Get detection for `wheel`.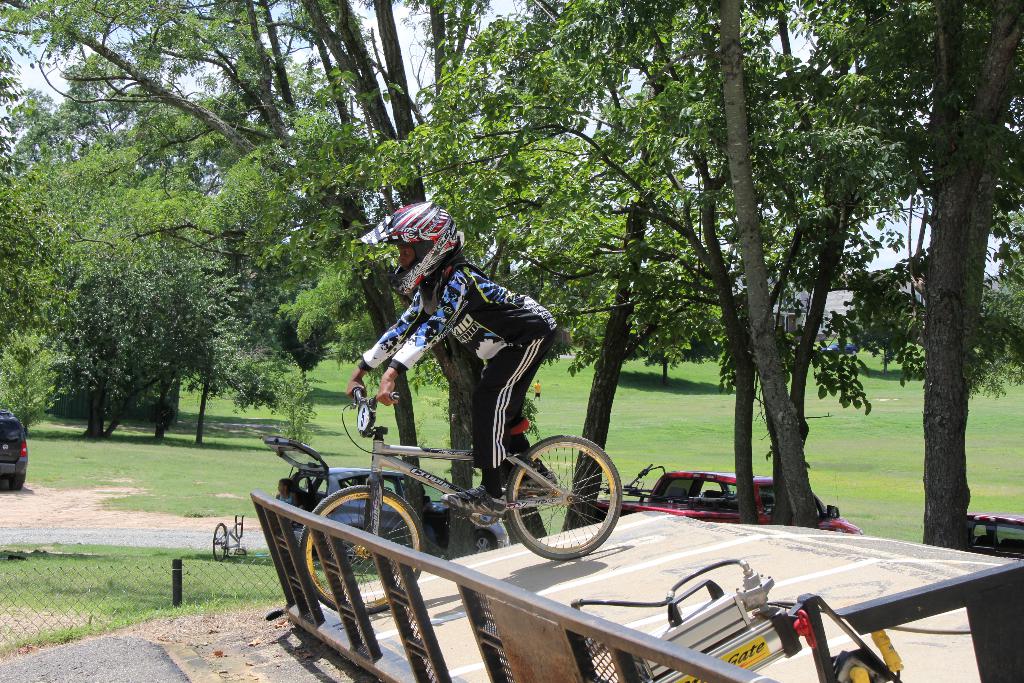
Detection: x1=301, y1=484, x2=427, y2=611.
